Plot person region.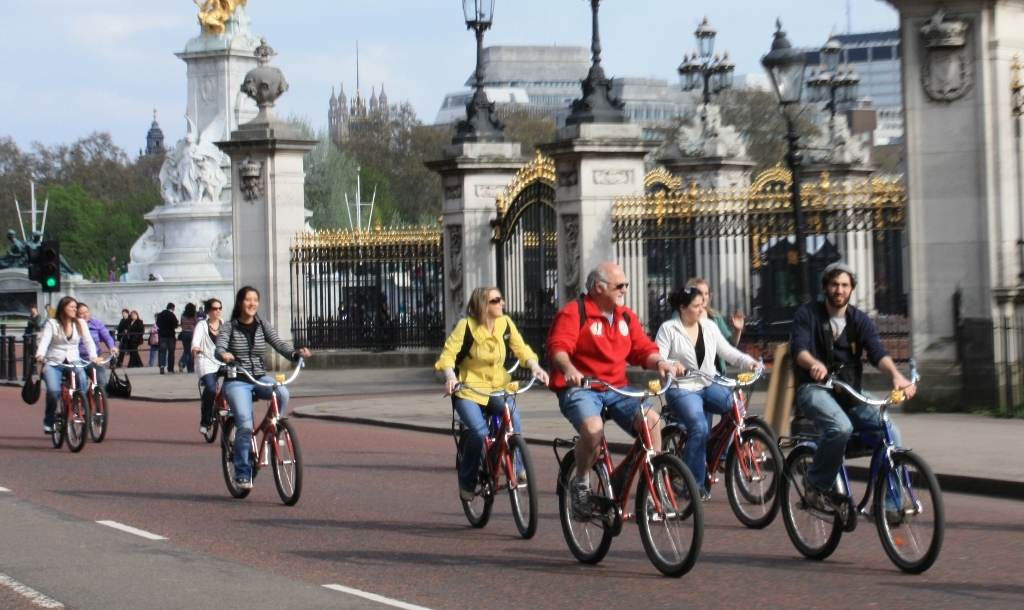
Plotted at box=[78, 304, 118, 372].
